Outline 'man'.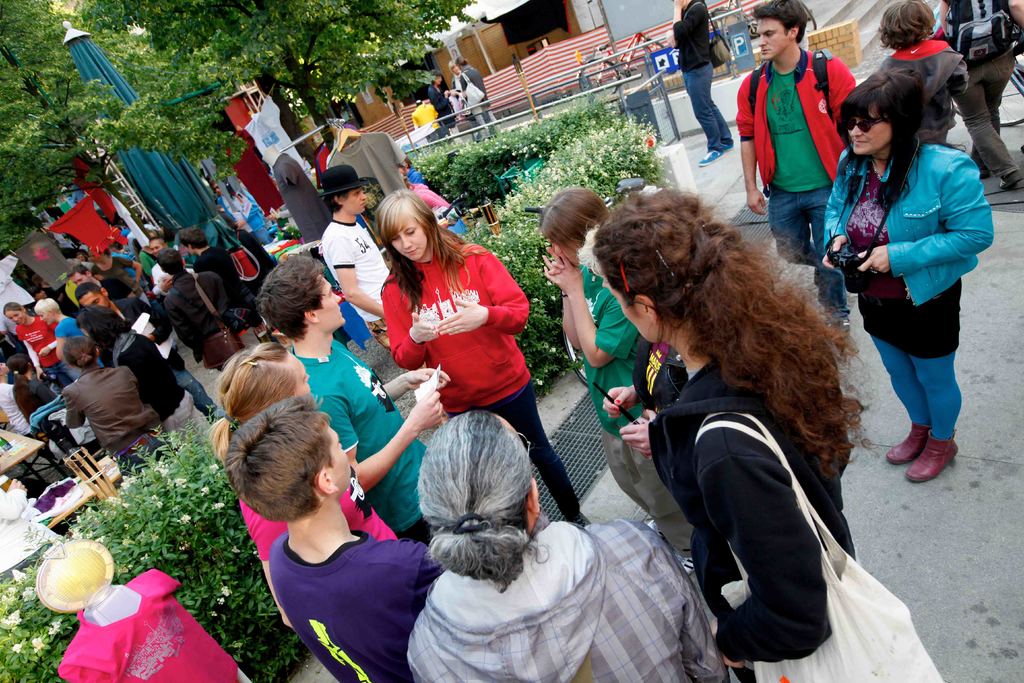
Outline: bbox=(732, 0, 860, 359).
